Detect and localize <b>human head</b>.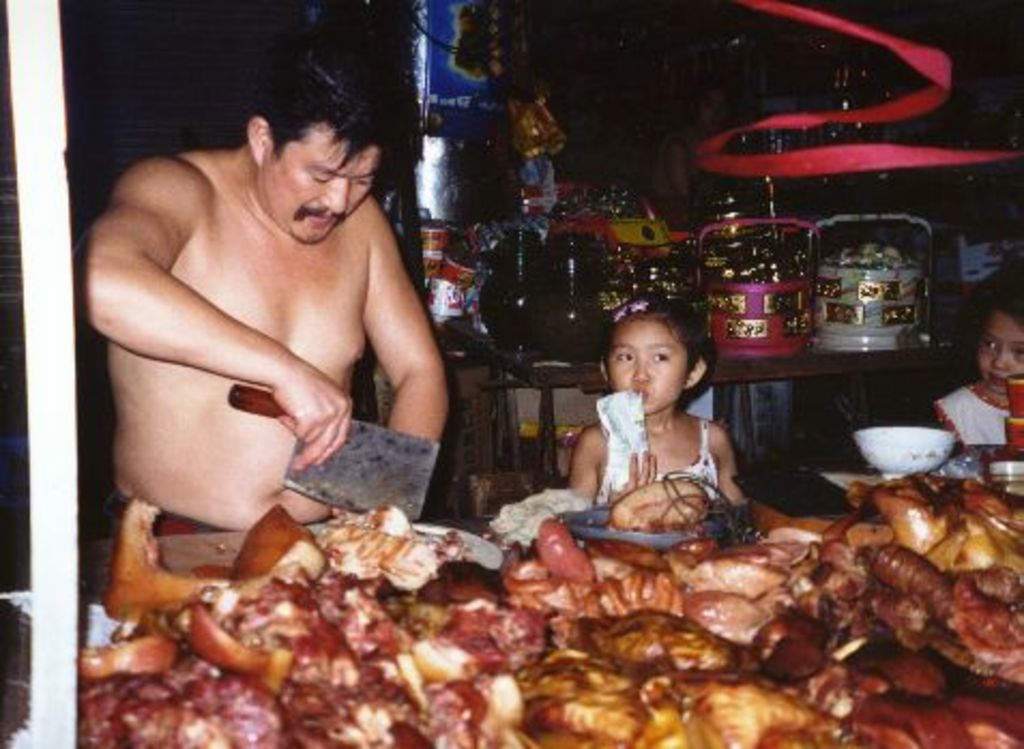
Localized at BBox(968, 281, 1022, 393).
